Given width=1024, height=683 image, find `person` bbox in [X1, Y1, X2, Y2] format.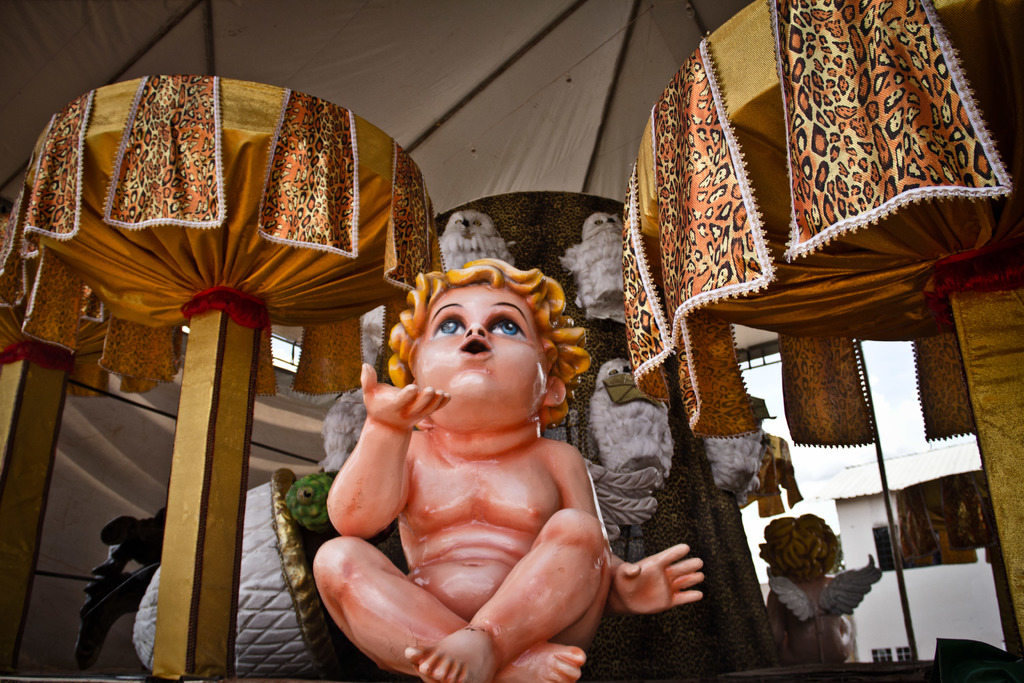
[300, 194, 678, 670].
